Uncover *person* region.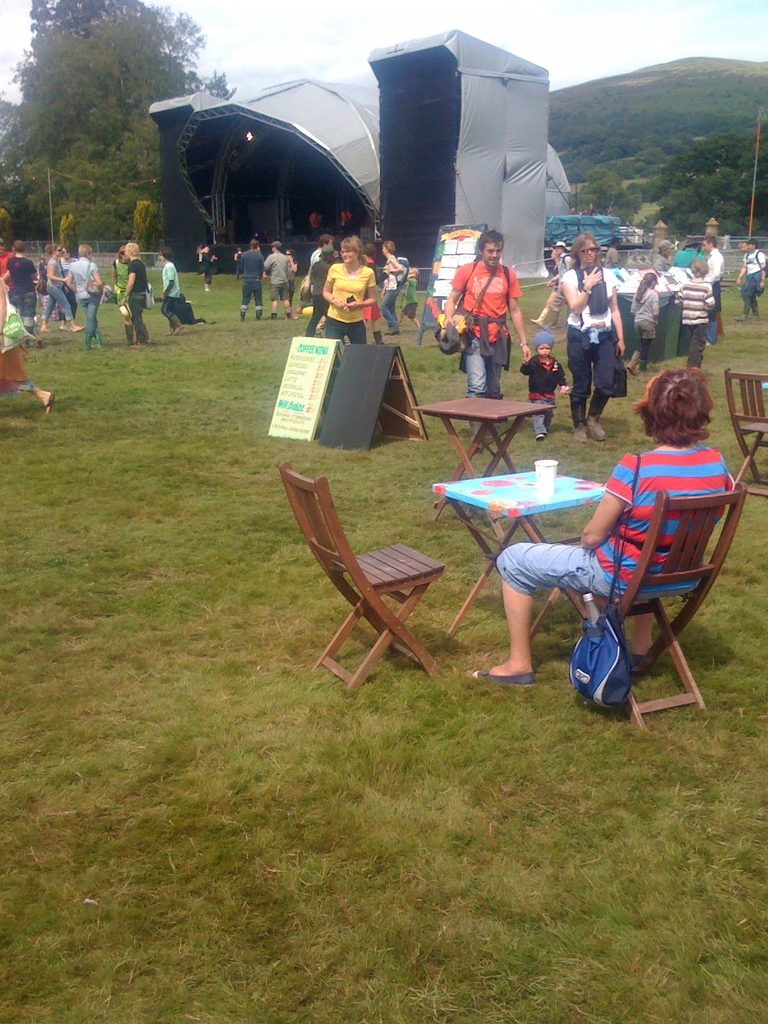
Uncovered: <bbox>115, 241, 152, 342</bbox>.
